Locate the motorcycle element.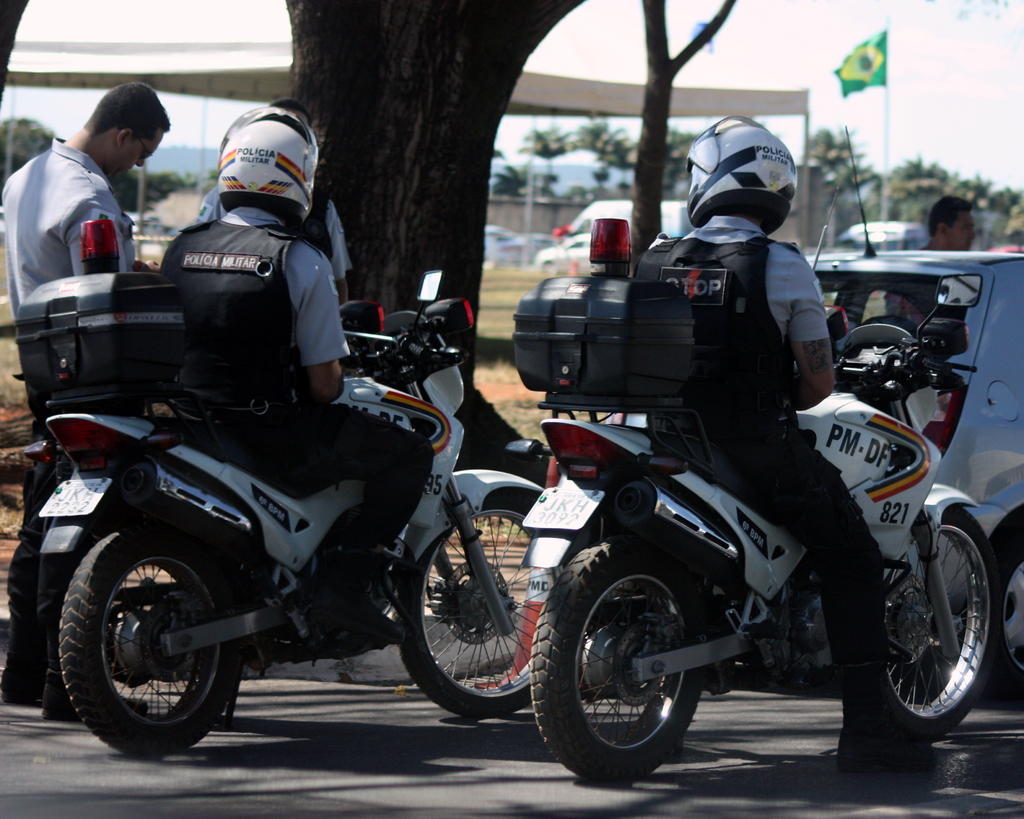
Element bbox: box=[46, 282, 563, 757].
